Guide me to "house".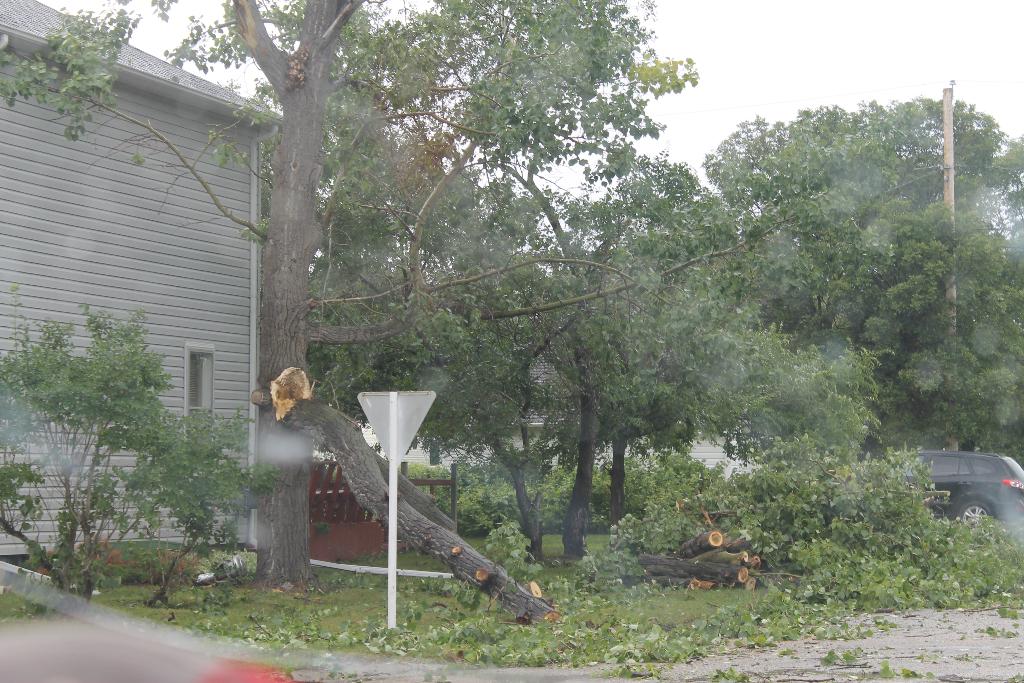
Guidance: box=[0, 0, 300, 554].
